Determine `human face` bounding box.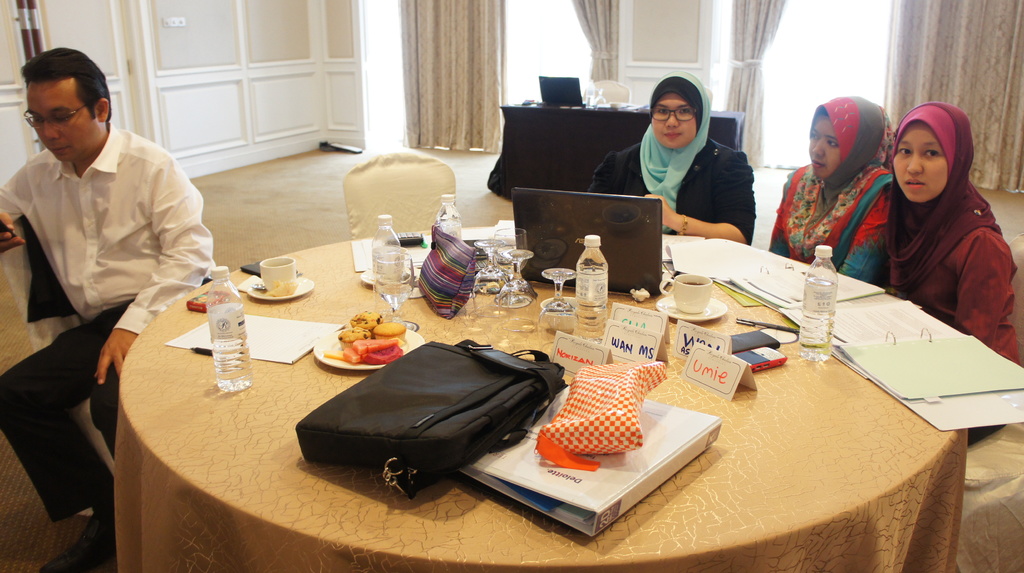
Determined: 893:120:946:204.
